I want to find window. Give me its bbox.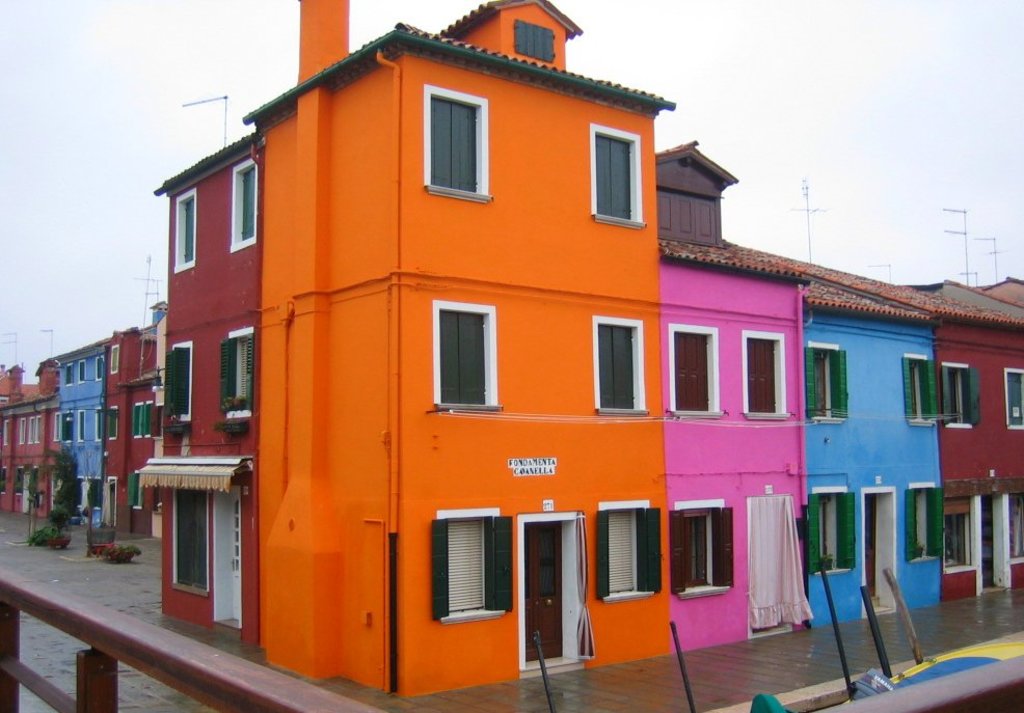
region(665, 323, 722, 414).
